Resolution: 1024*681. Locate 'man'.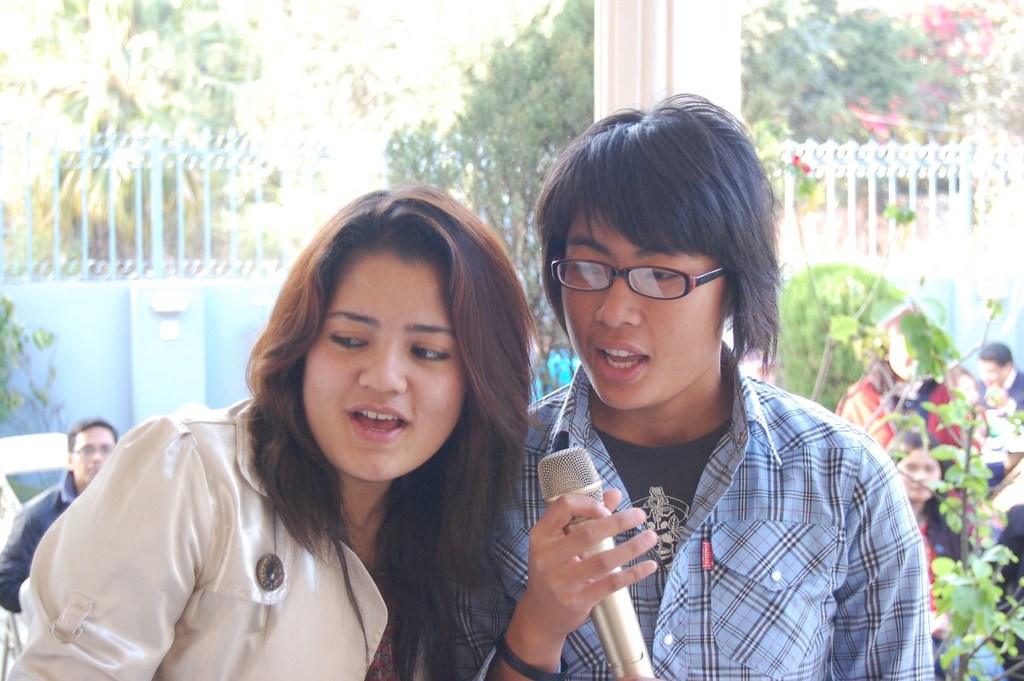
region(972, 345, 1023, 410).
